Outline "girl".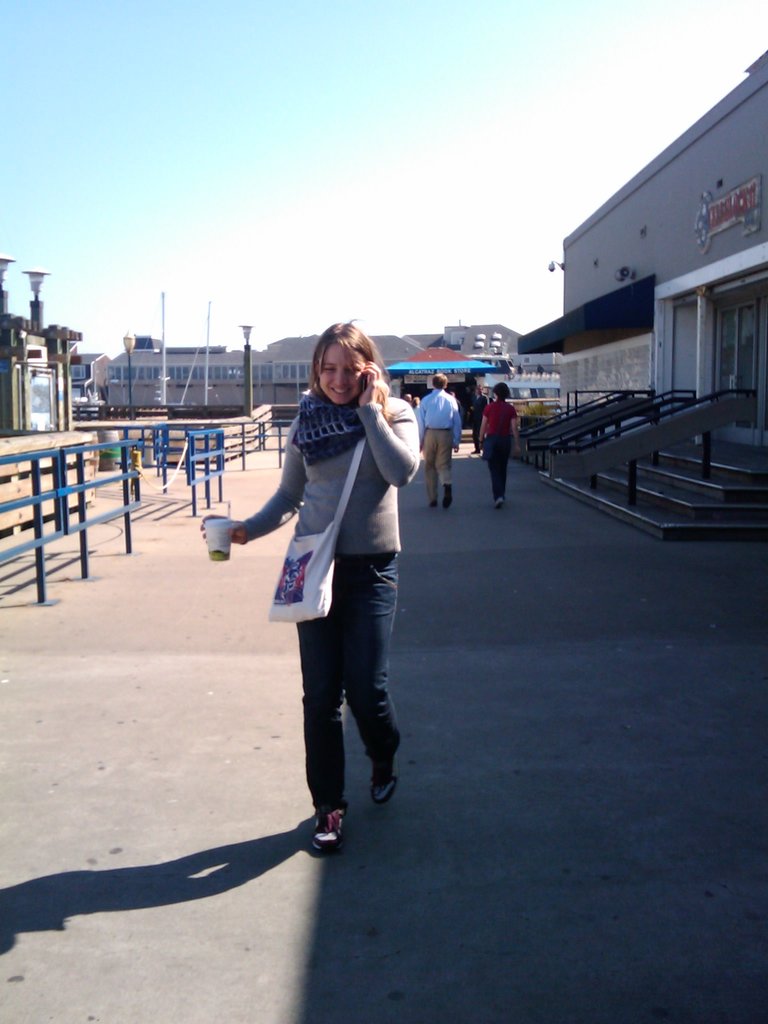
Outline: box(202, 321, 421, 857).
